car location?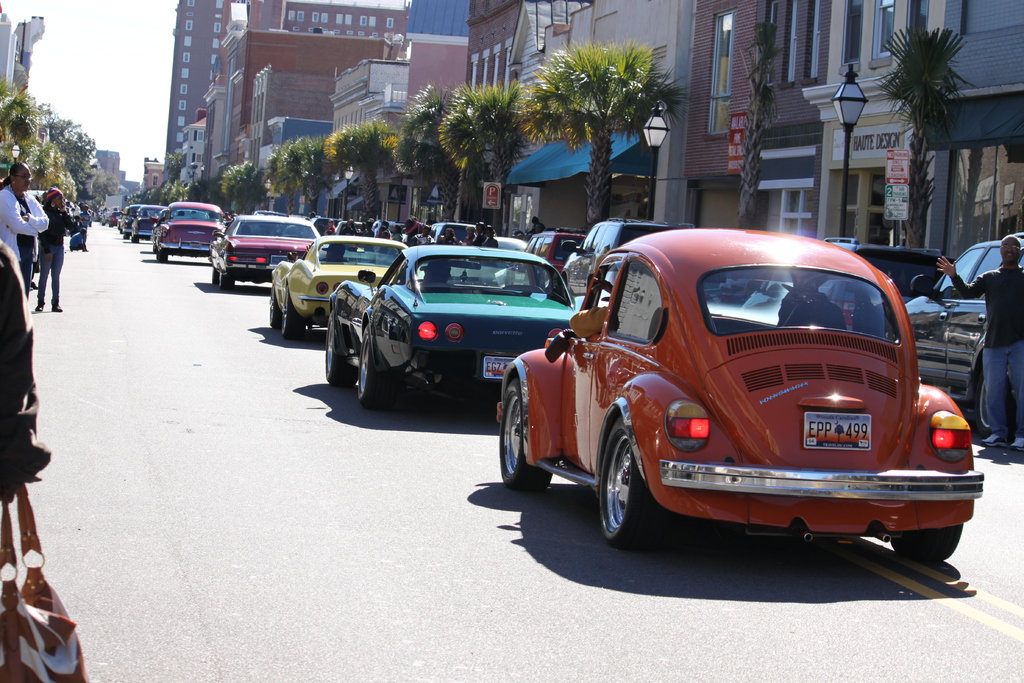
{"x1": 334, "y1": 219, "x2": 397, "y2": 240}
